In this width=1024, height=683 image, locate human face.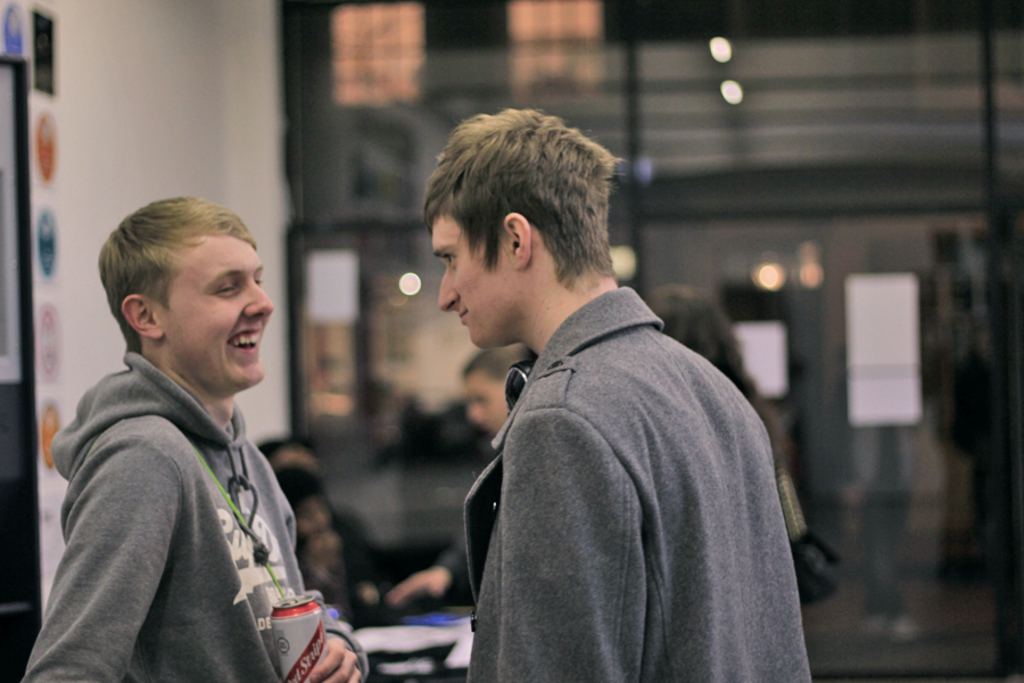
Bounding box: [156, 236, 281, 389].
